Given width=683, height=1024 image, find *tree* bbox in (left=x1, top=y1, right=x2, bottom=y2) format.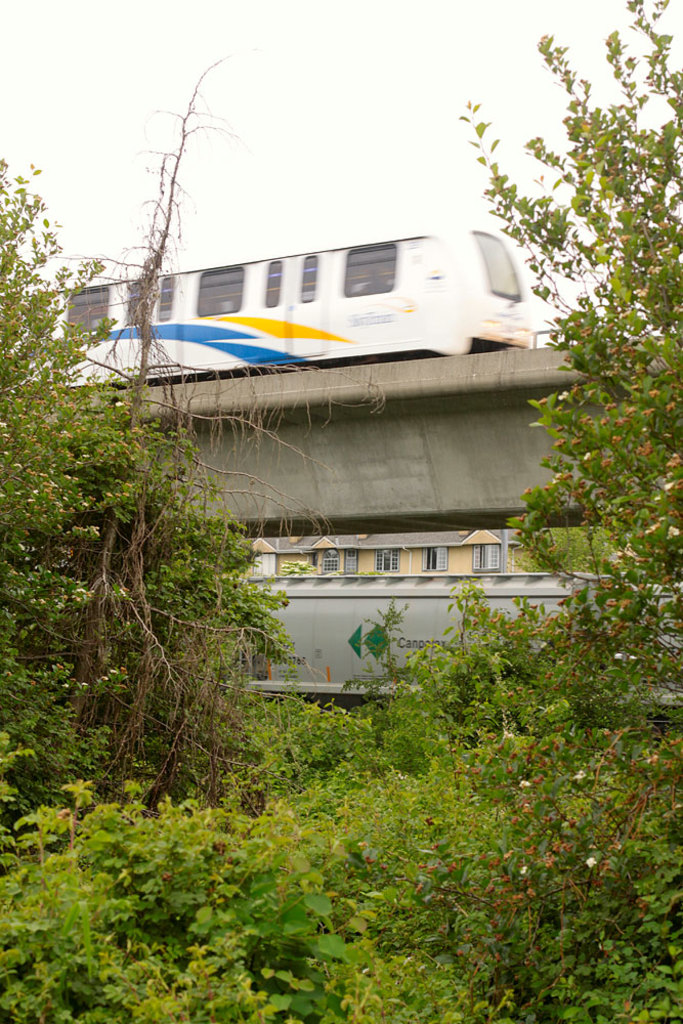
(left=0, top=65, right=307, bottom=811).
